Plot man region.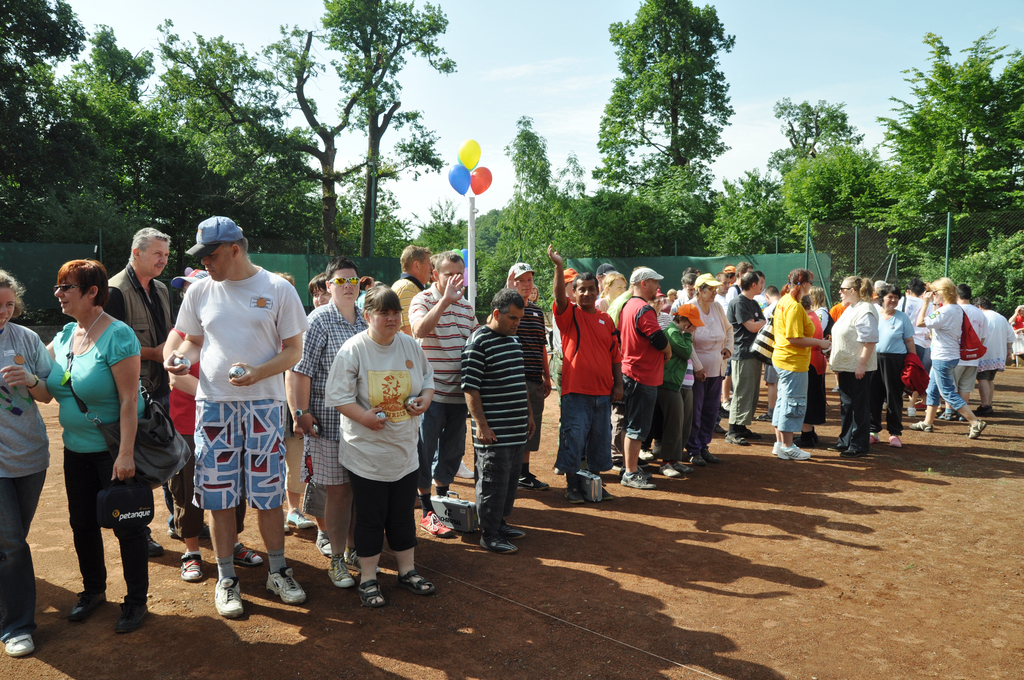
Plotted at Rect(674, 271, 698, 311).
